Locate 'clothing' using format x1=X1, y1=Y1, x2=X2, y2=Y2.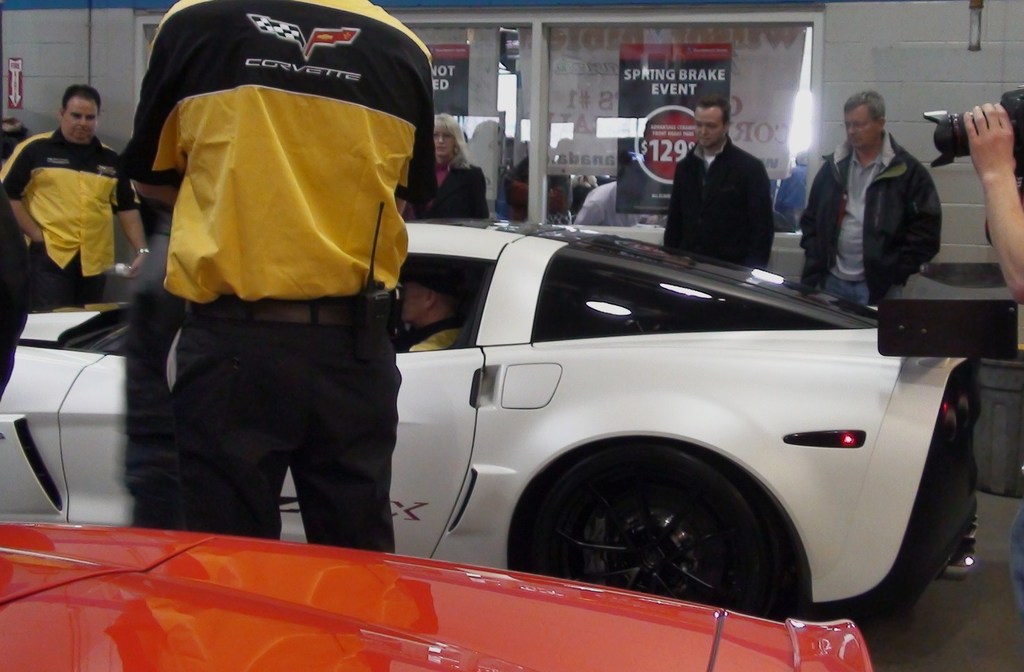
x1=662, y1=133, x2=772, y2=272.
